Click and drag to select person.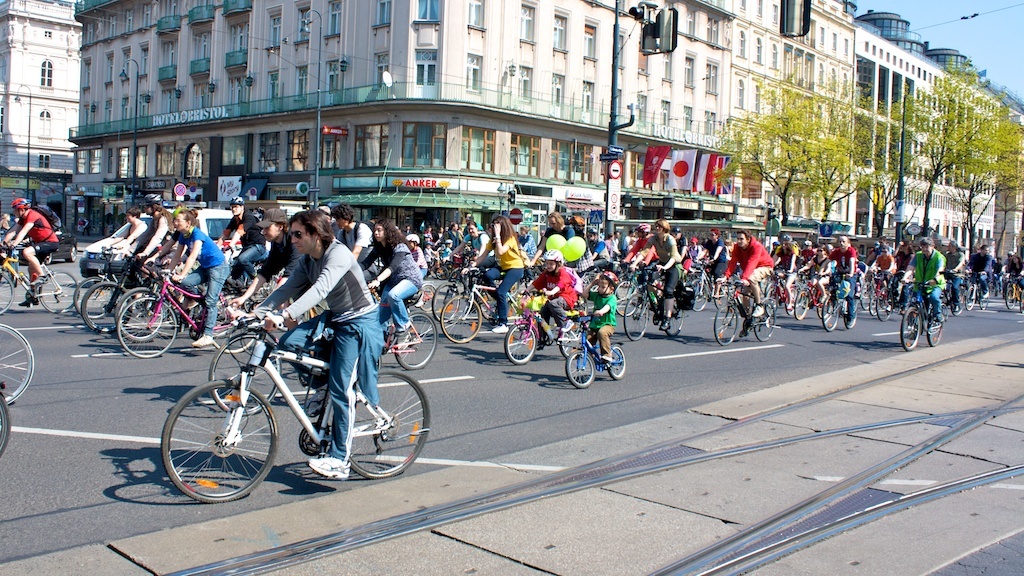
Selection: 234/214/387/478.
